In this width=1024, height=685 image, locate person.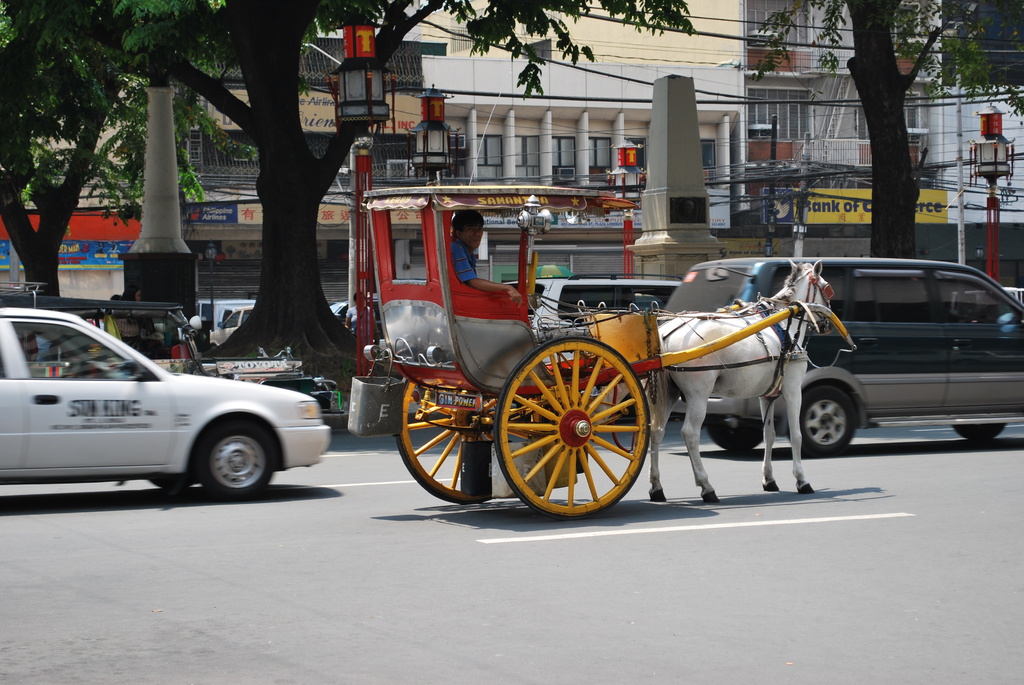
Bounding box: [347, 290, 381, 343].
